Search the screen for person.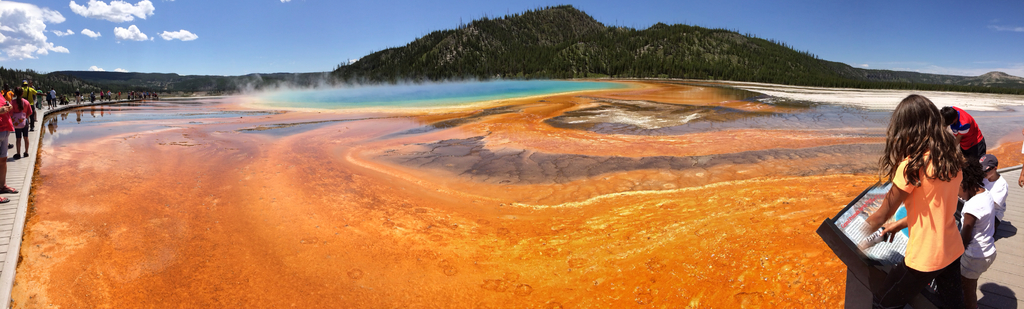
Found at detection(0, 78, 21, 203).
